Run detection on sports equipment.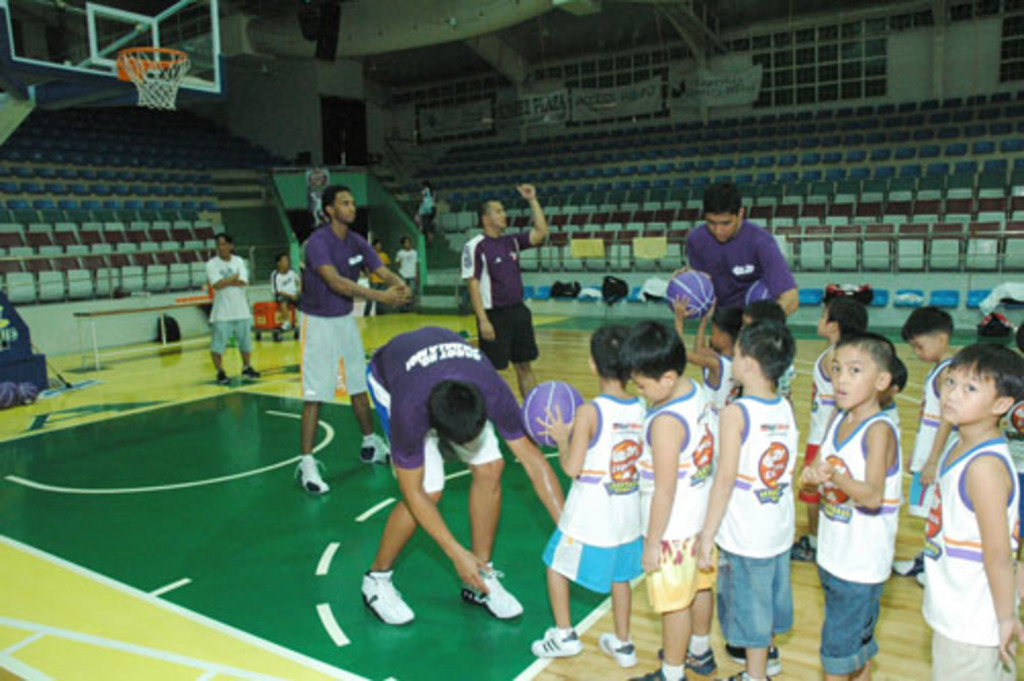
Result: [354,429,388,464].
